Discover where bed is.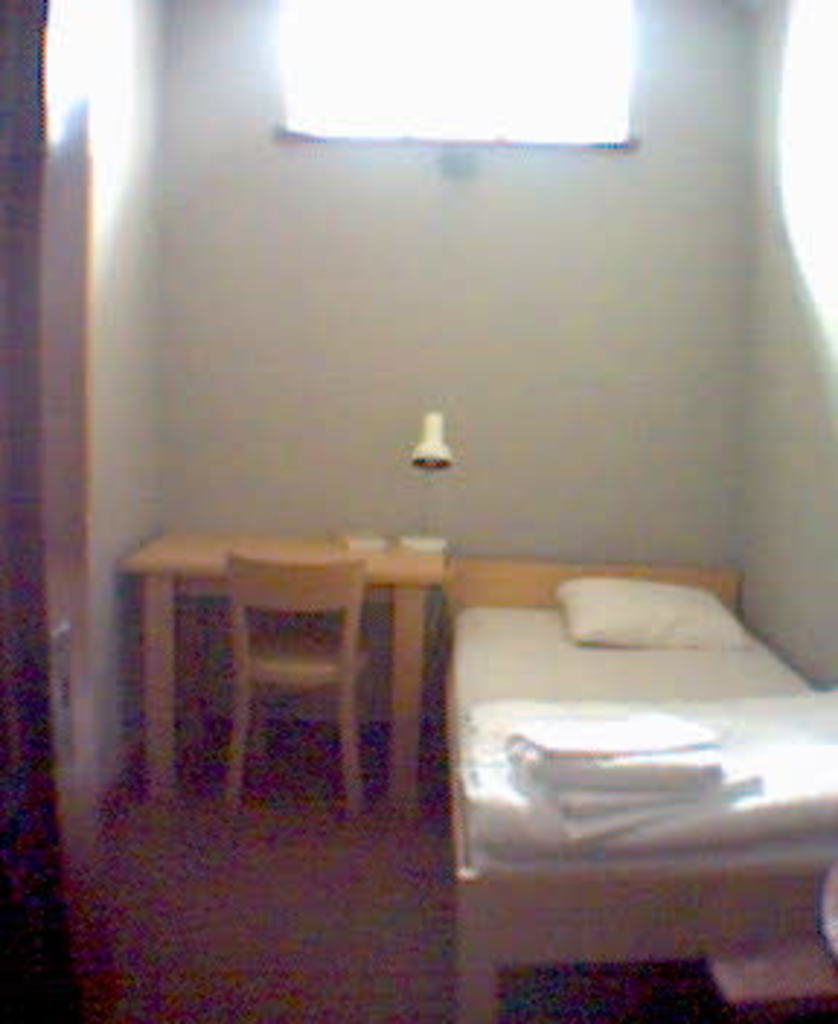
Discovered at select_region(434, 556, 818, 966).
